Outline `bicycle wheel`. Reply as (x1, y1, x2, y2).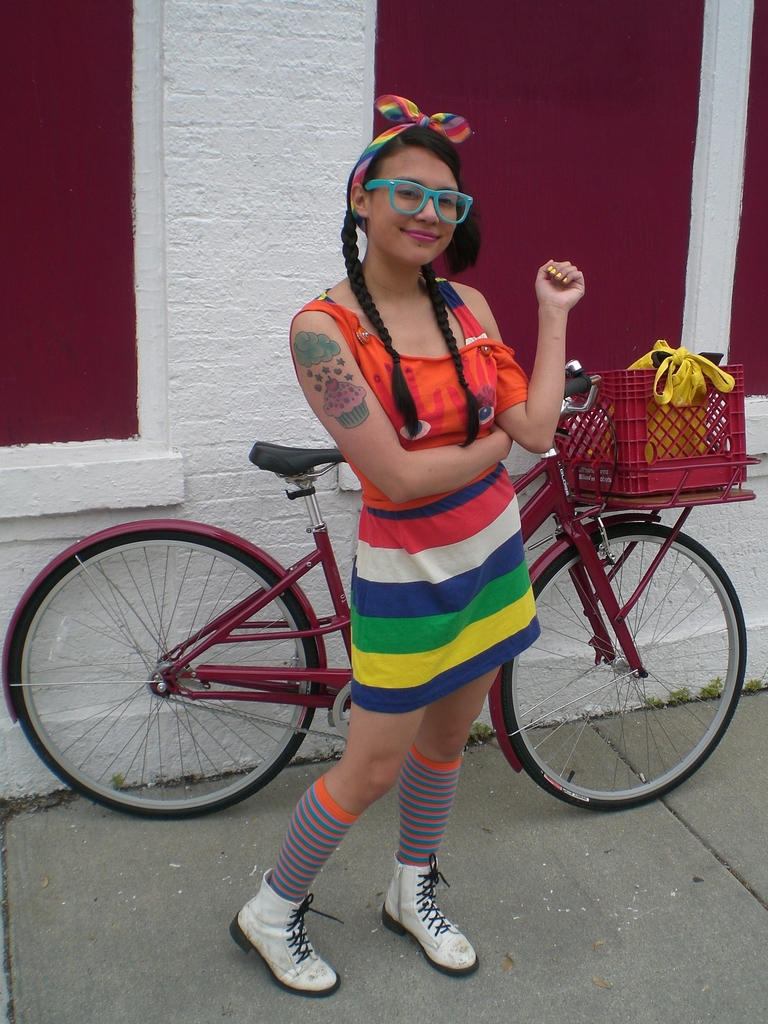
(485, 491, 754, 828).
